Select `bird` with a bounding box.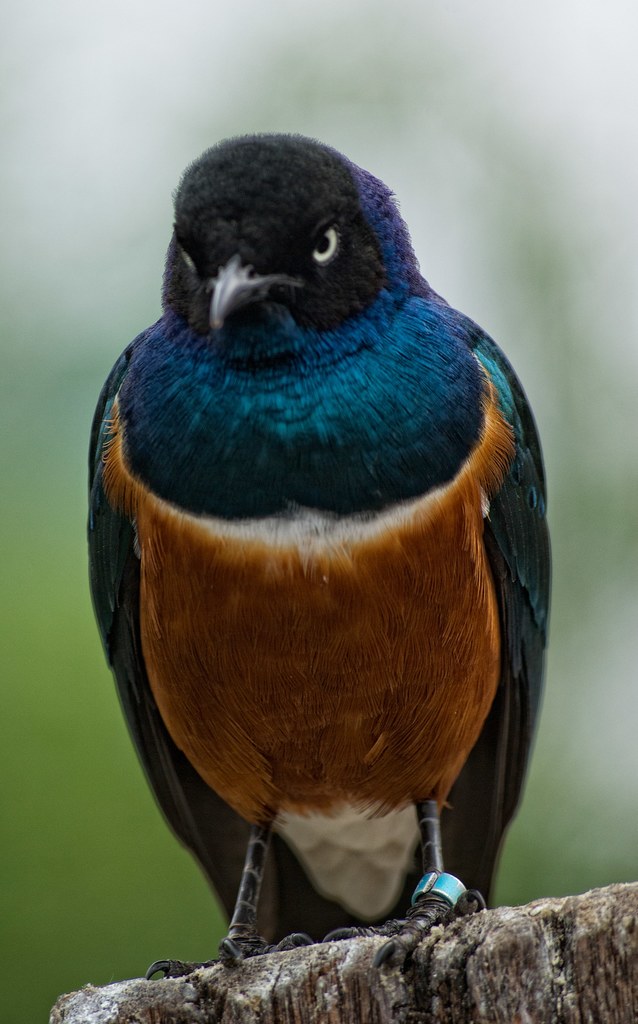
{"x1": 69, "y1": 149, "x2": 561, "y2": 959}.
